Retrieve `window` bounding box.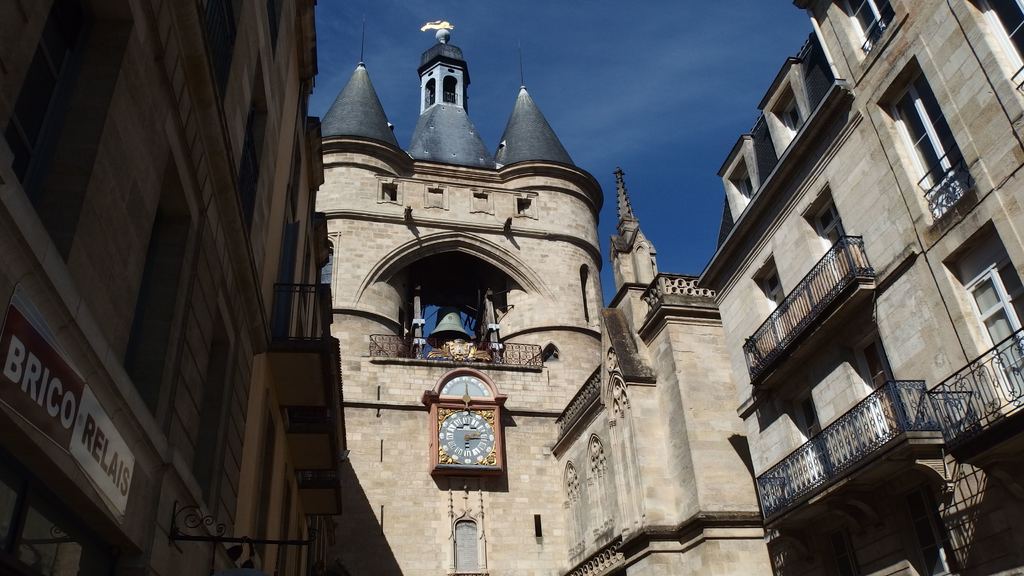
Bounding box: (x1=740, y1=170, x2=751, y2=198).
